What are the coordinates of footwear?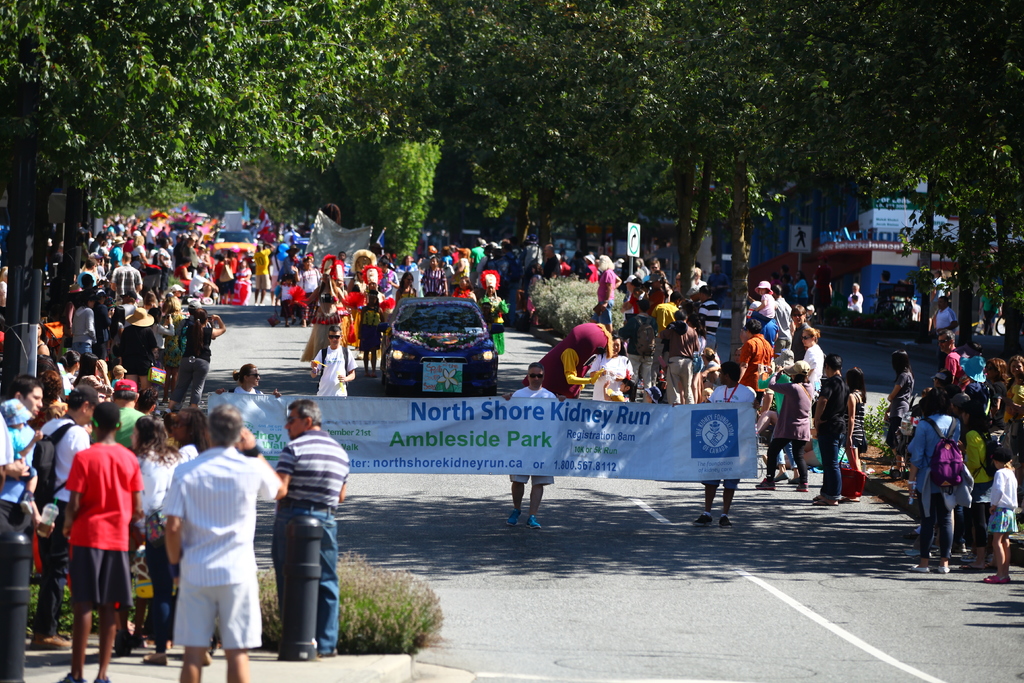
x1=694 y1=513 x2=714 y2=527.
